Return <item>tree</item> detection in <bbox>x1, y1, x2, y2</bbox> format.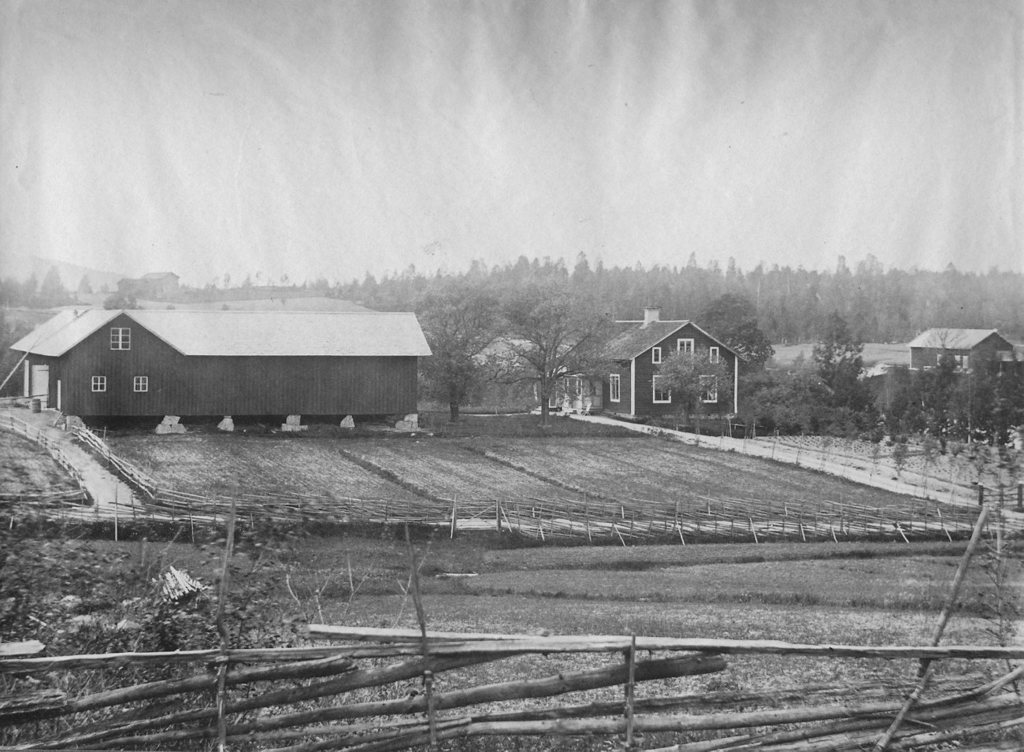
<bbox>35, 264, 69, 309</bbox>.
